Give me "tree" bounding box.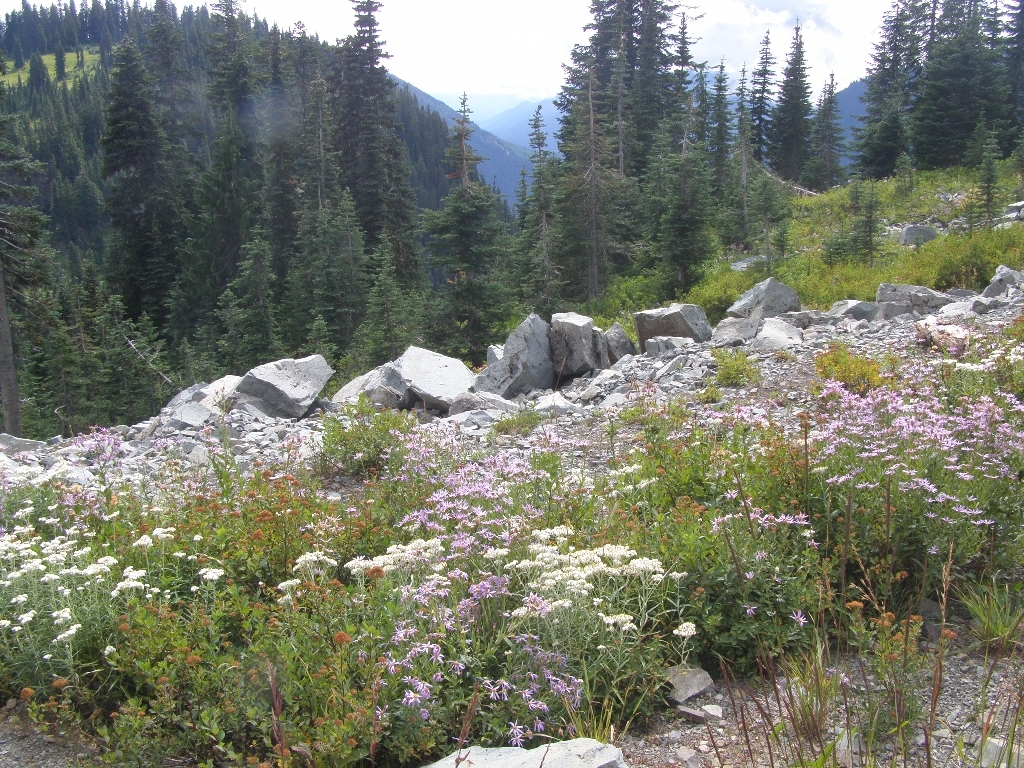
[x1=537, y1=42, x2=671, y2=298].
